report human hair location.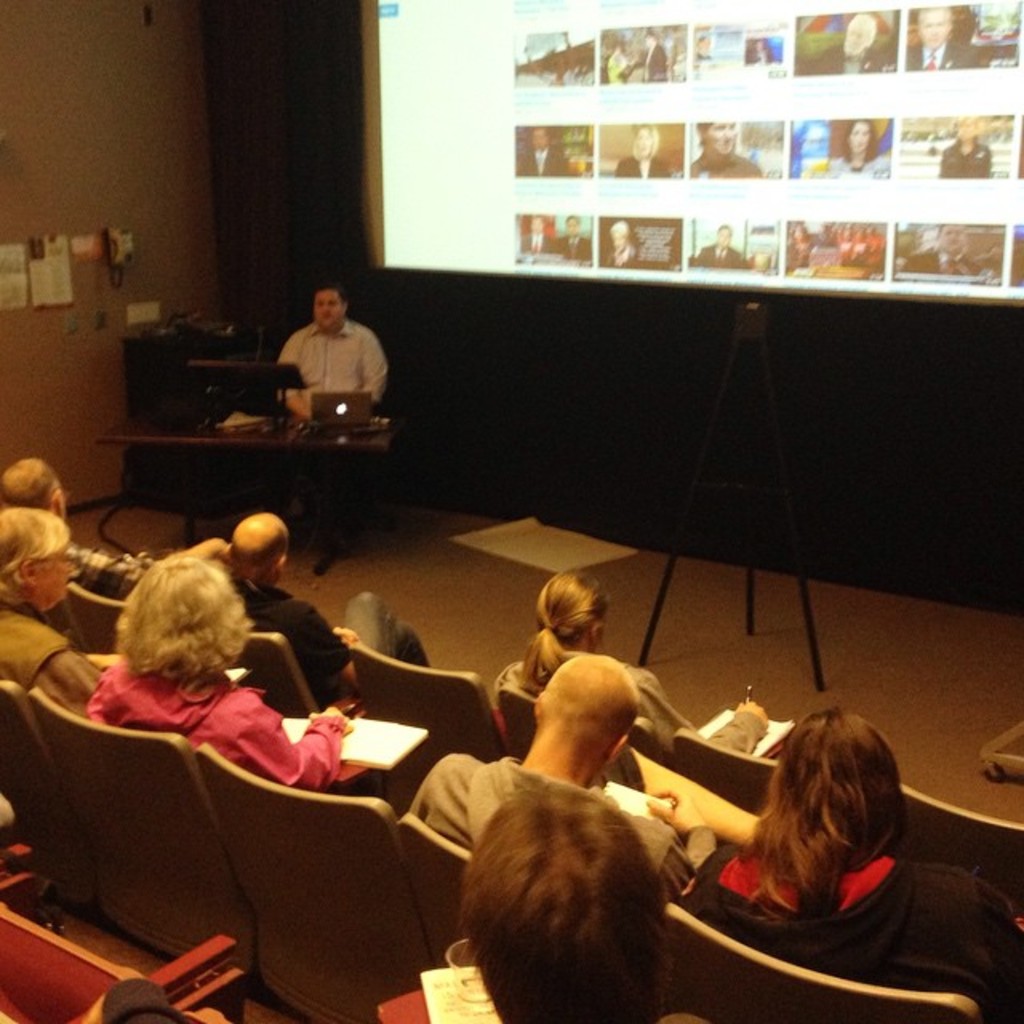
Report: bbox=[632, 123, 658, 154].
